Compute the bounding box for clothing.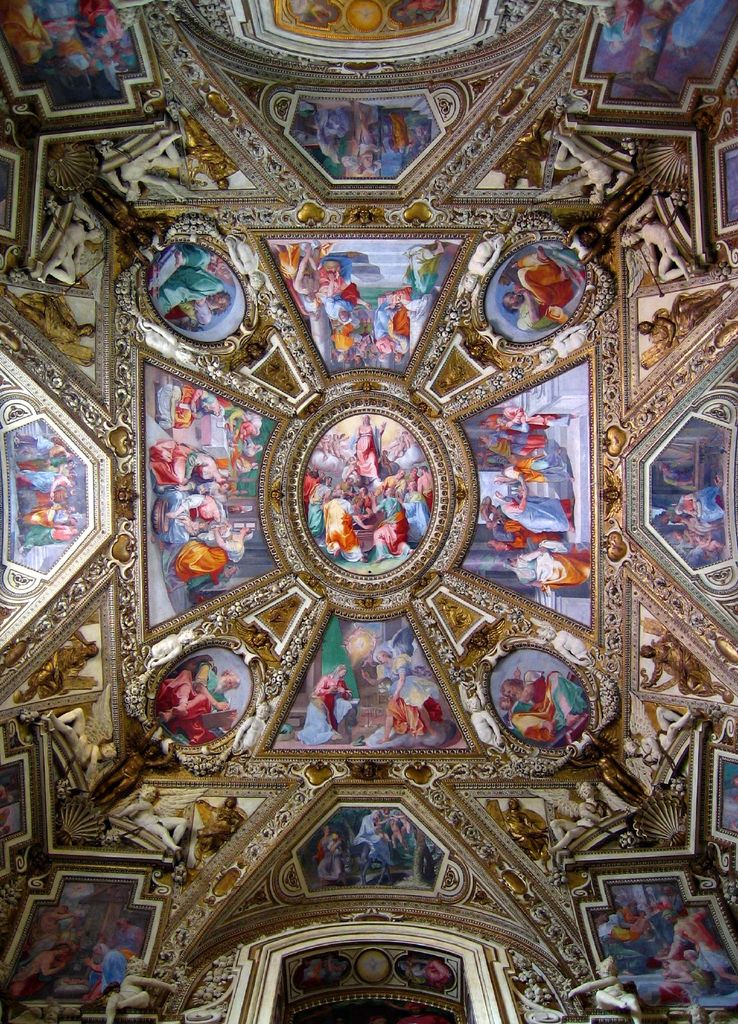
bbox(383, 301, 417, 356).
